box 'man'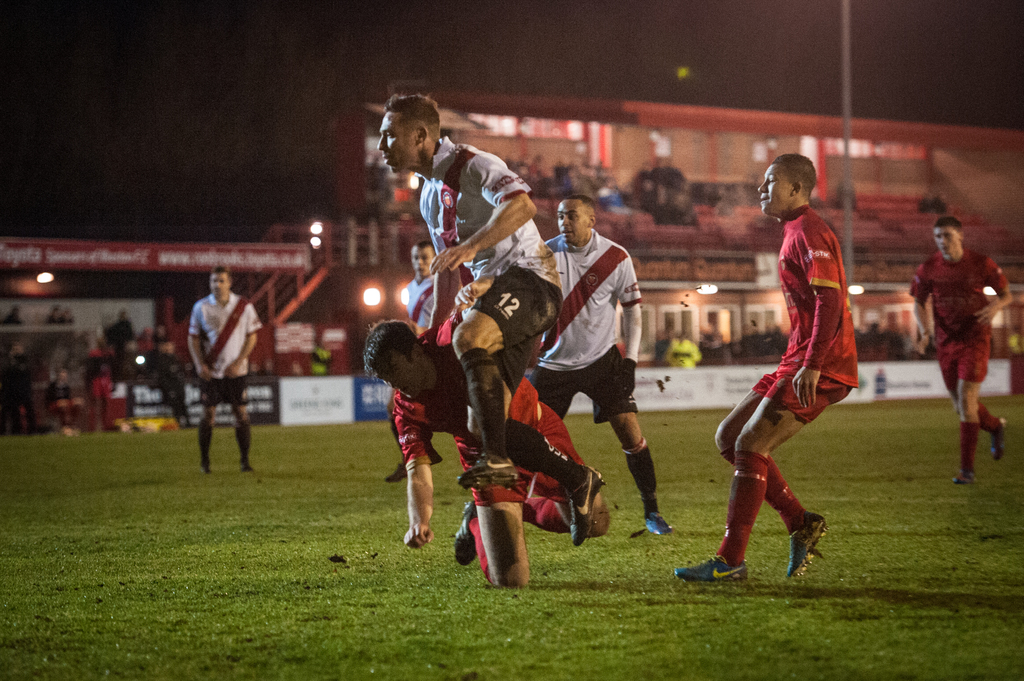
374,93,563,493
